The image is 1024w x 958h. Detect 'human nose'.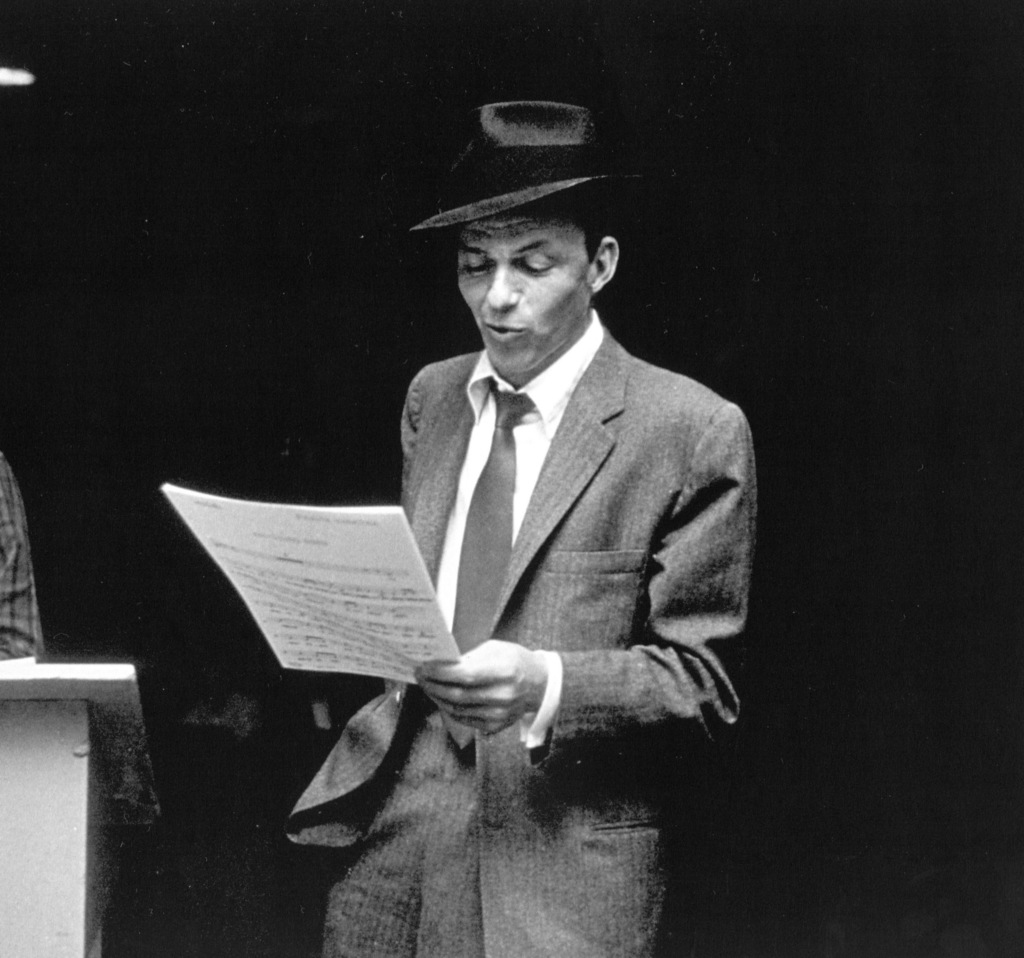
Detection: 485/264/521/314.
